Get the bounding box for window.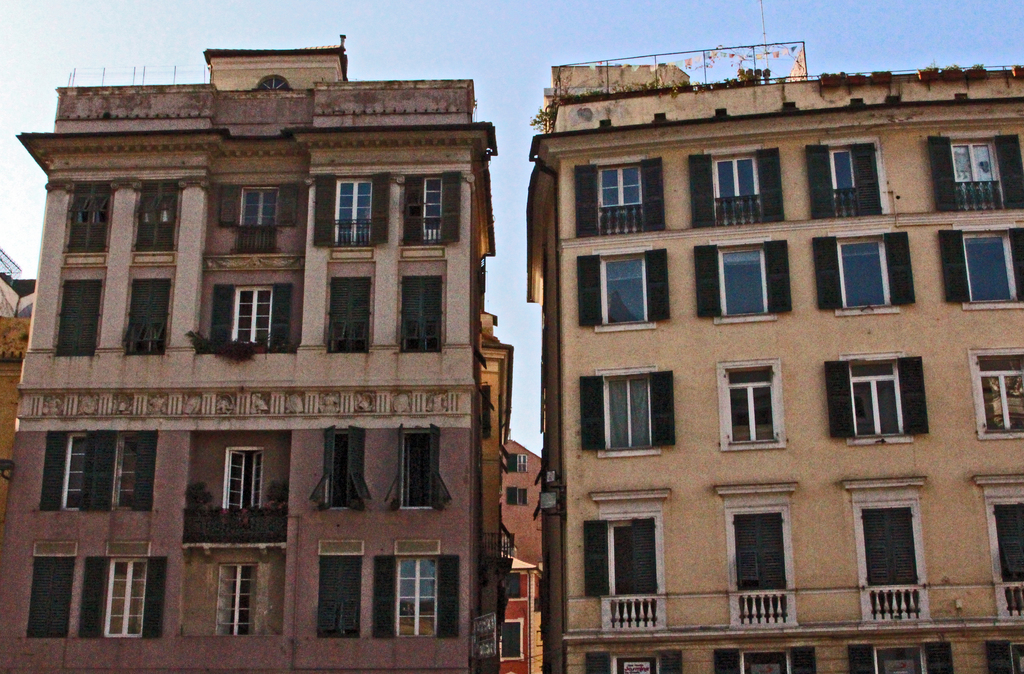
rect(318, 555, 361, 639).
